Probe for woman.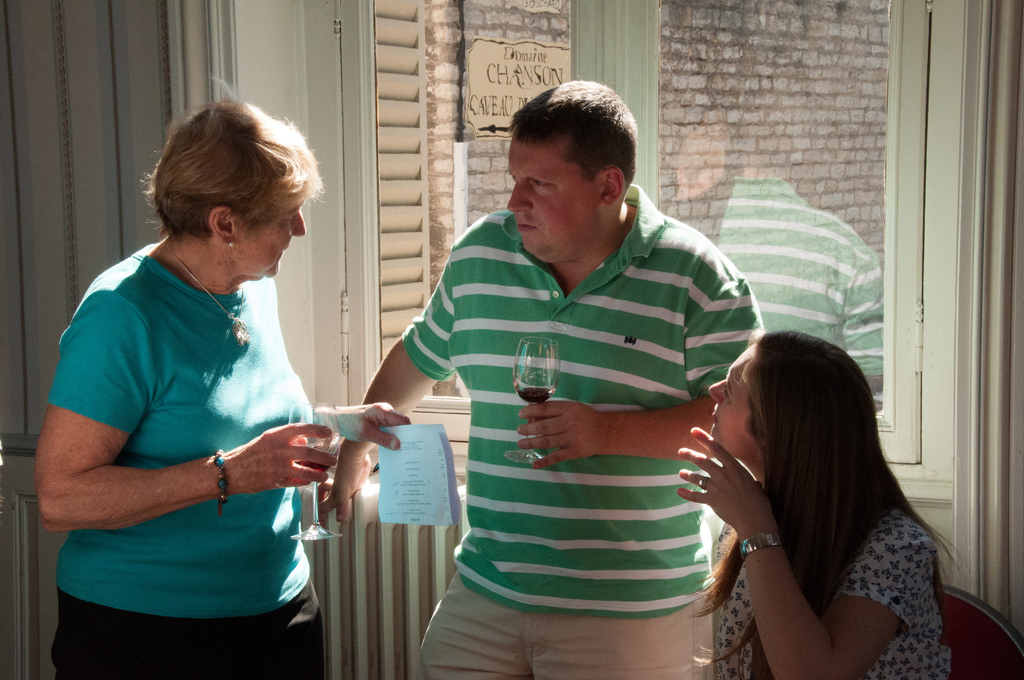
Probe result: box=[683, 312, 967, 679].
